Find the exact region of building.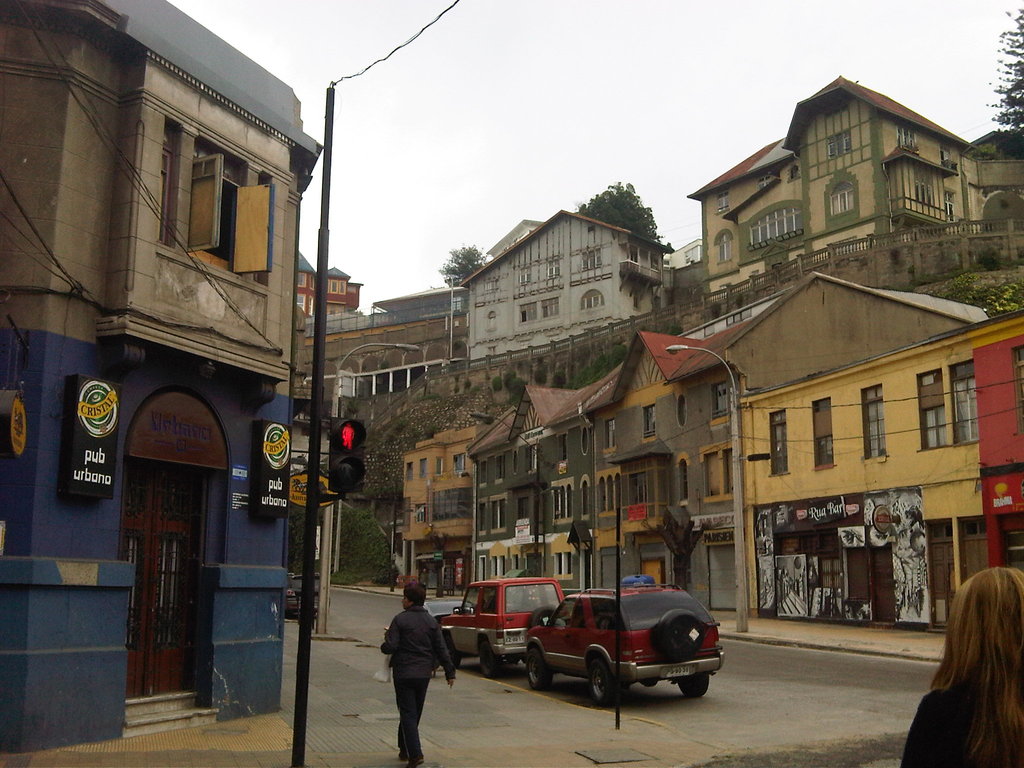
Exact region: locate(0, 0, 323, 759).
